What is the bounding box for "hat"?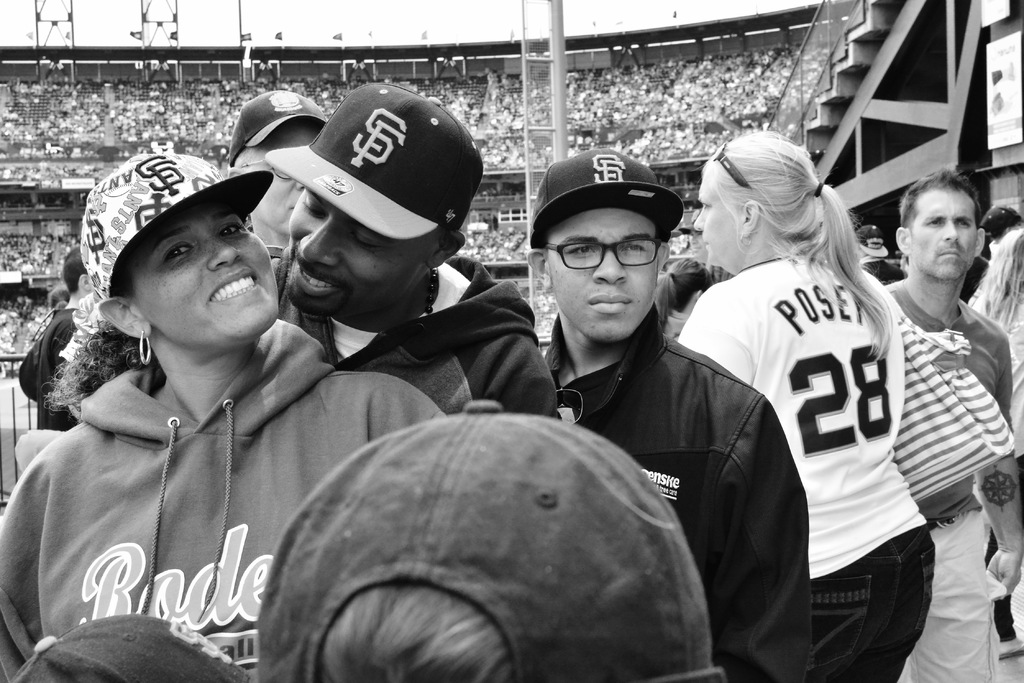
region(257, 397, 724, 682).
